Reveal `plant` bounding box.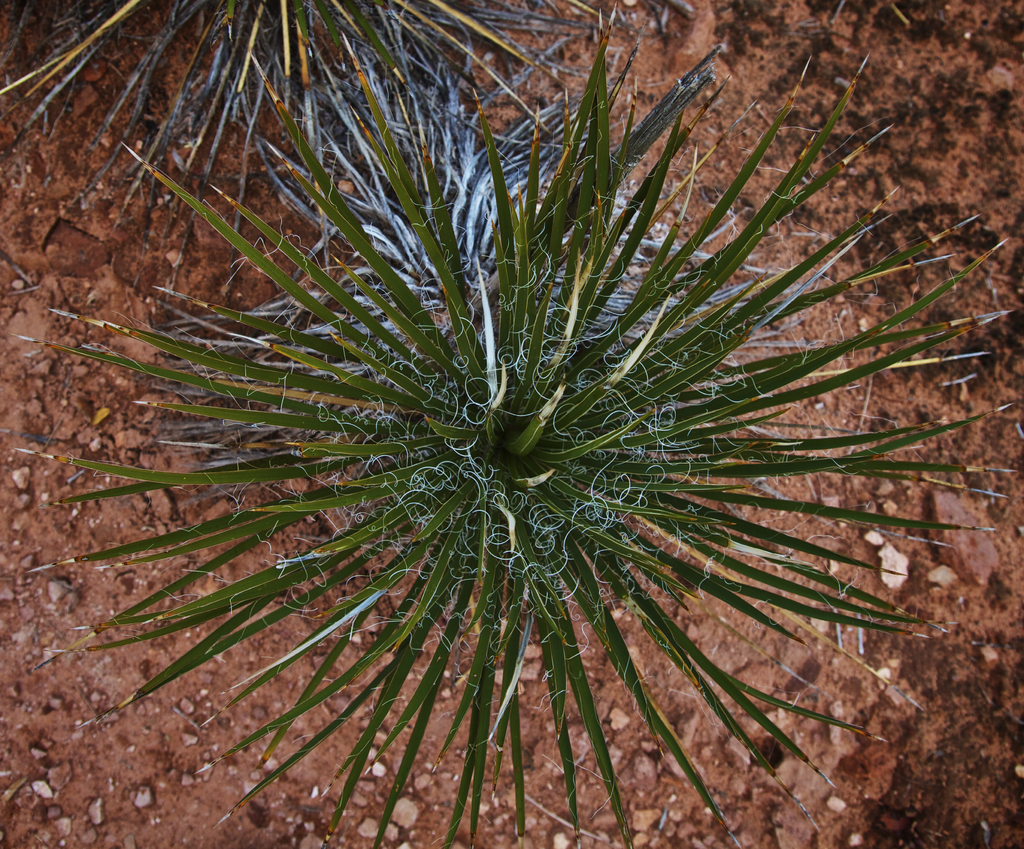
Revealed: BBox(79, 19, 1003, 800).
